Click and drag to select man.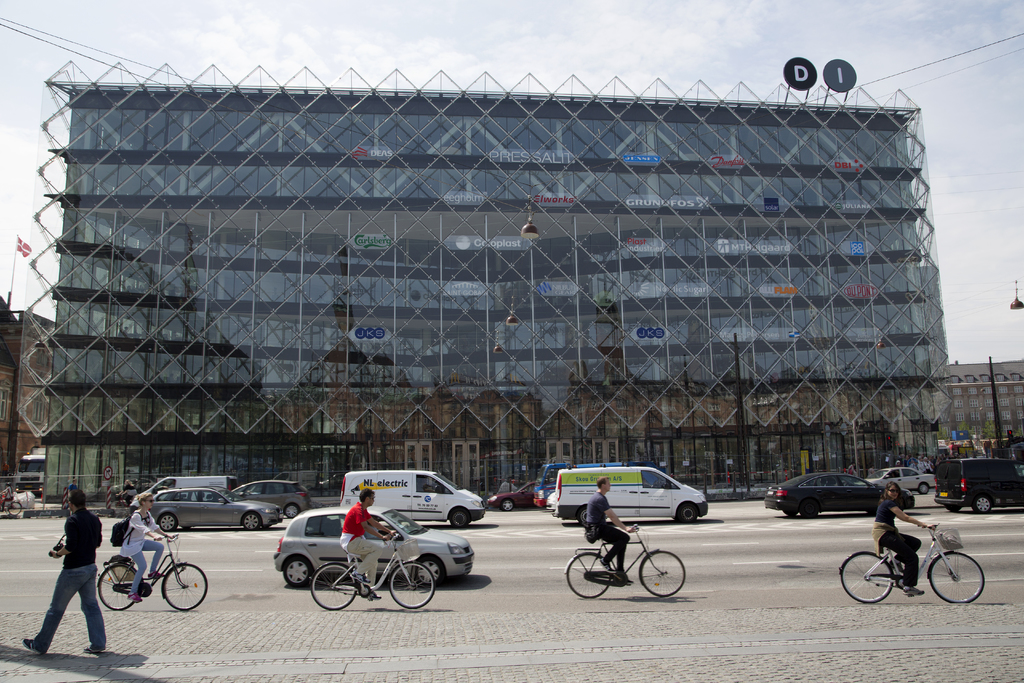
Selection: crop(584, 467, 634, 577).
